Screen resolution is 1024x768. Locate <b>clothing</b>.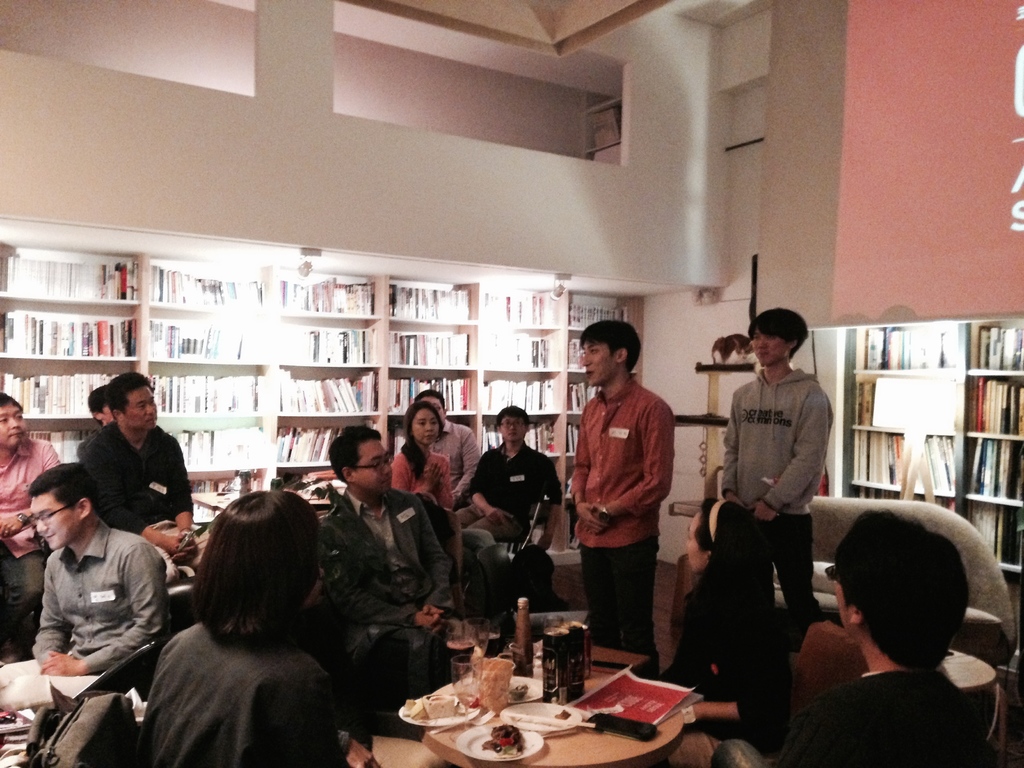
659 574 795 746.
